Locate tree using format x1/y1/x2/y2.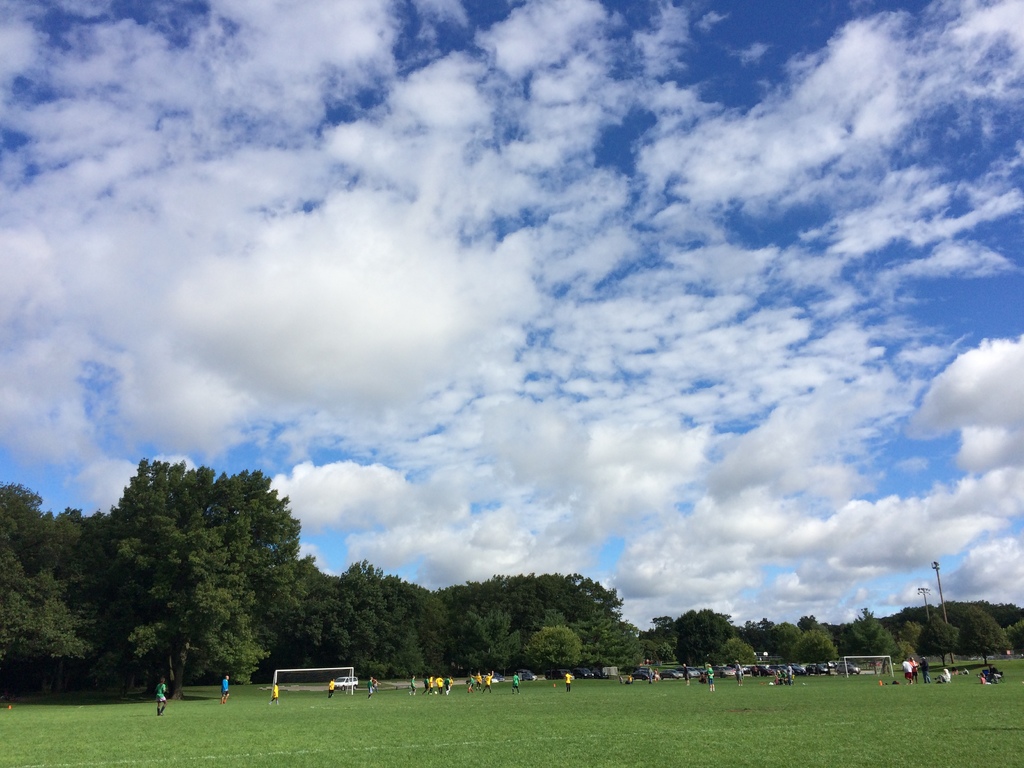
4/481/86/687.
